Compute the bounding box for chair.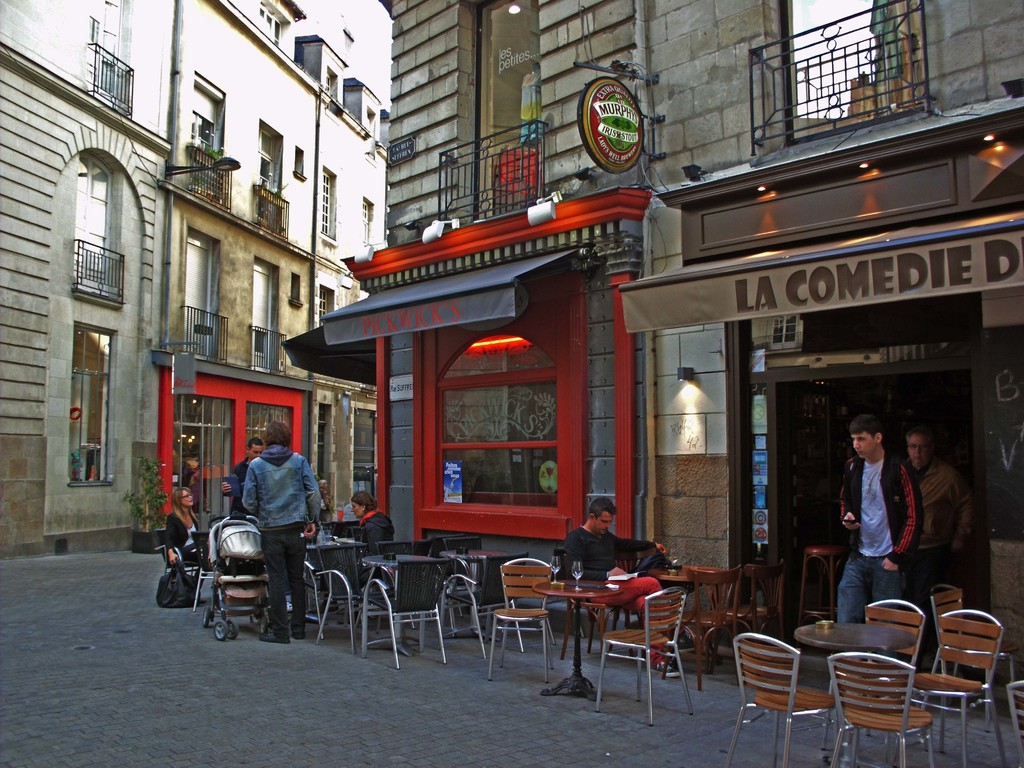
<region>188, 527, 215, 611</region>.
